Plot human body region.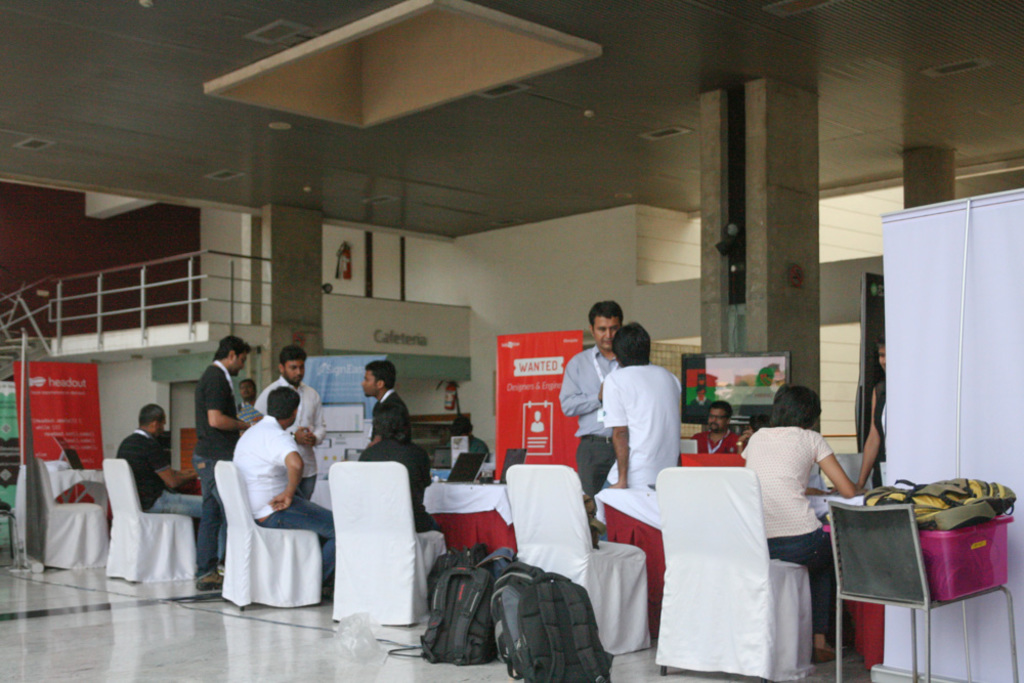
Plotted at left=367, top=357, right=412, bottom=446.
